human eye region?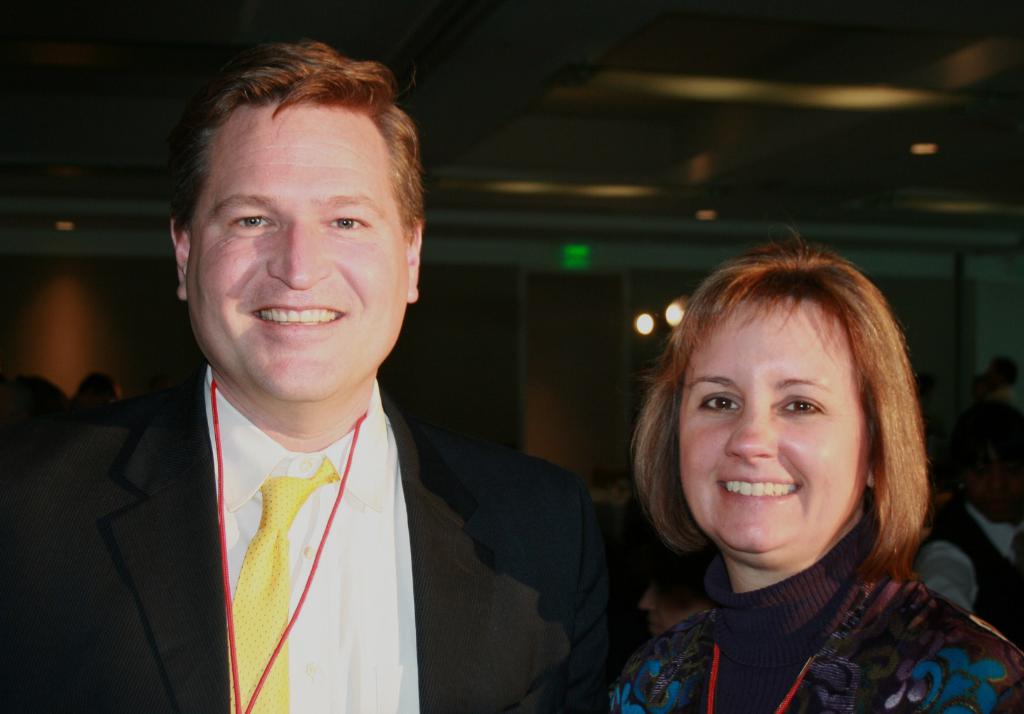
{"left": 692, "top": 388, "right": 745, "bottom": 414}
